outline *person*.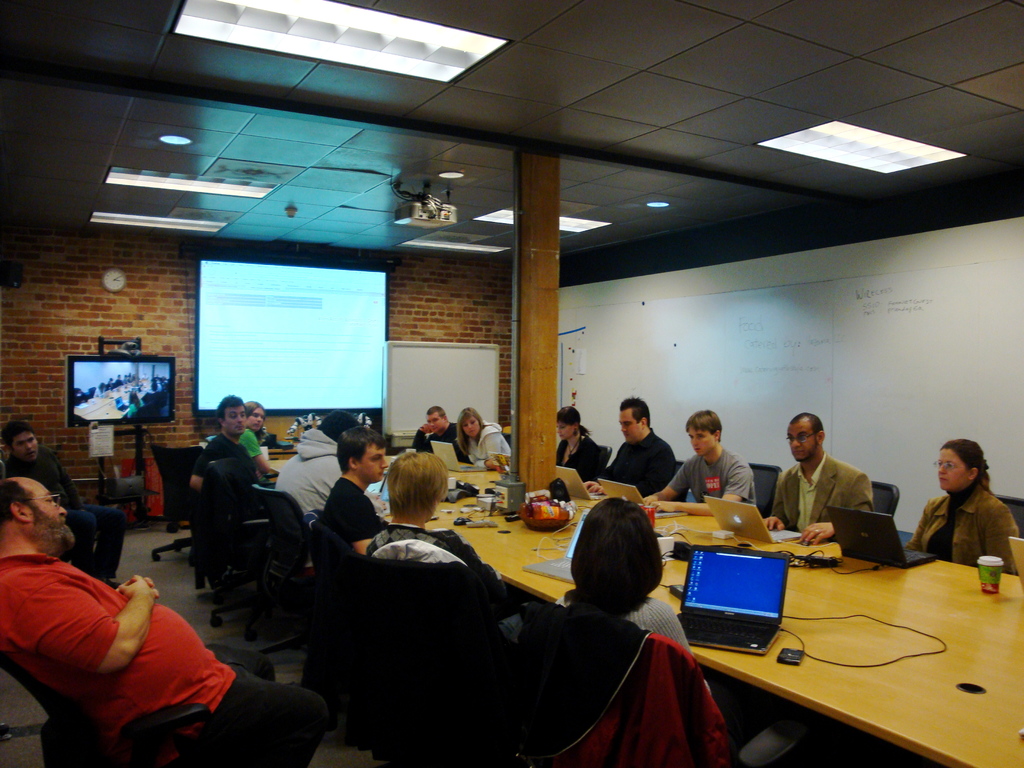
Outline: BBox(350, 442, 514, 618).
